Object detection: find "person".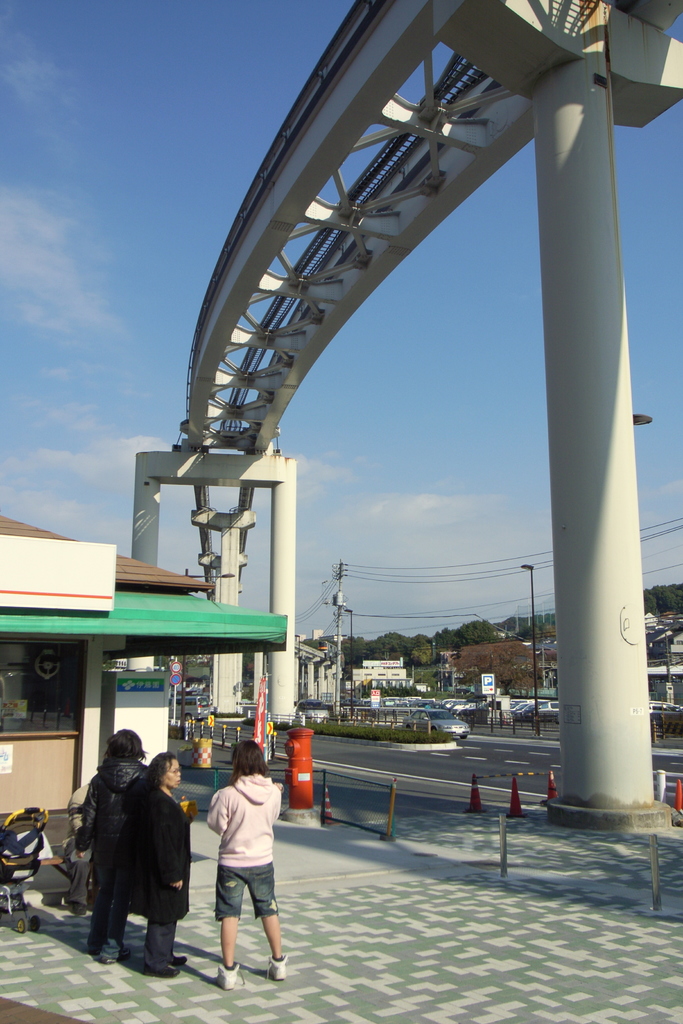
rect(195, 757, 291, 983).
